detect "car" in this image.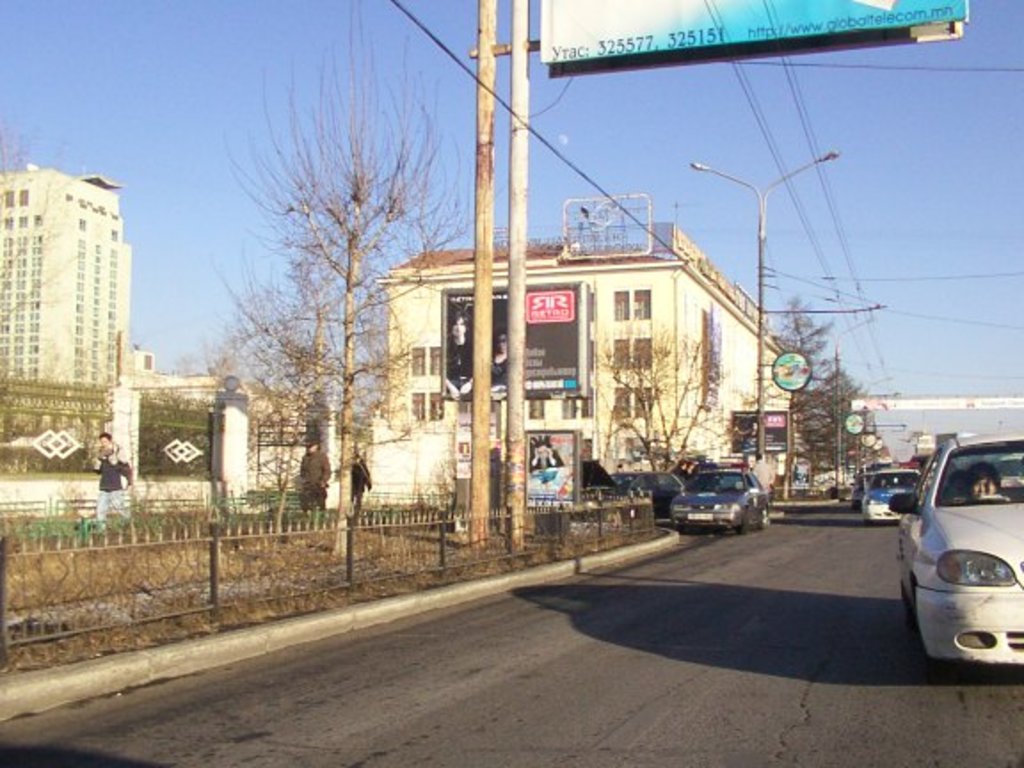
Detection: pyautogui.locateOnScreen(900, 427, 1022, 663).
